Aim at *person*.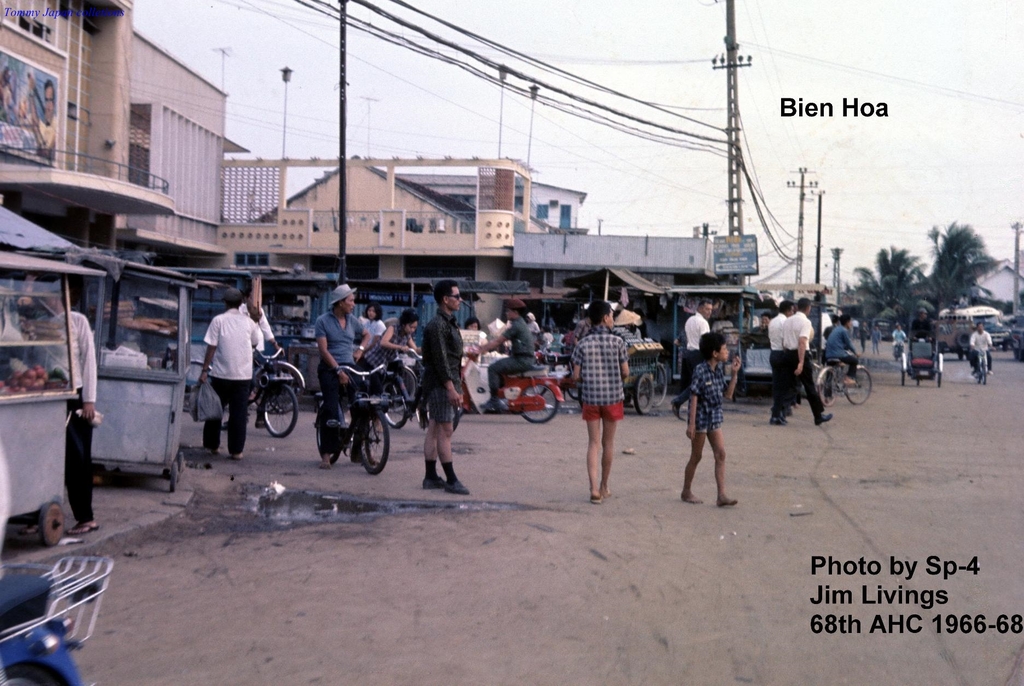
Aimed at 765:298:796:423.
